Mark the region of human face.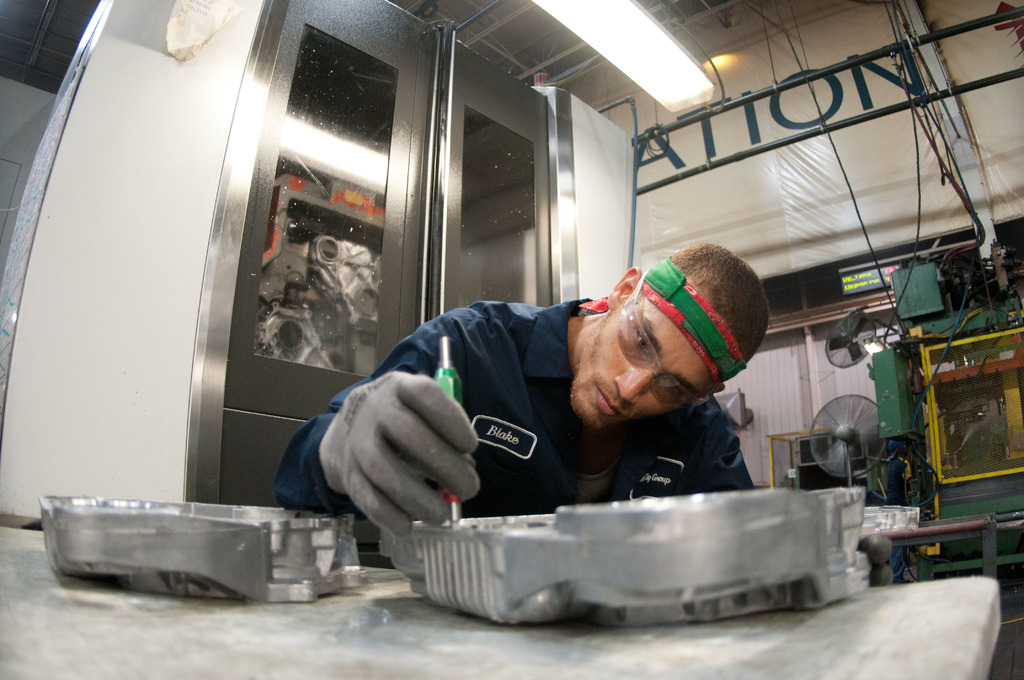
Region: bbox=[571, 276, 721, 430].
